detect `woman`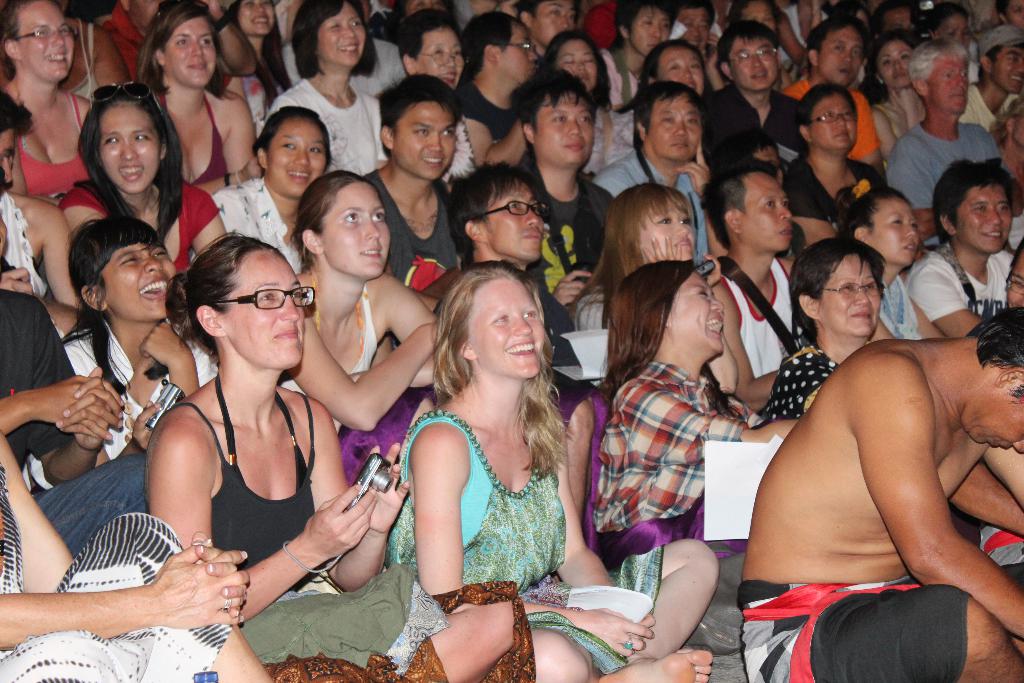
x1=828 y1=174 x2=954 y2=348
